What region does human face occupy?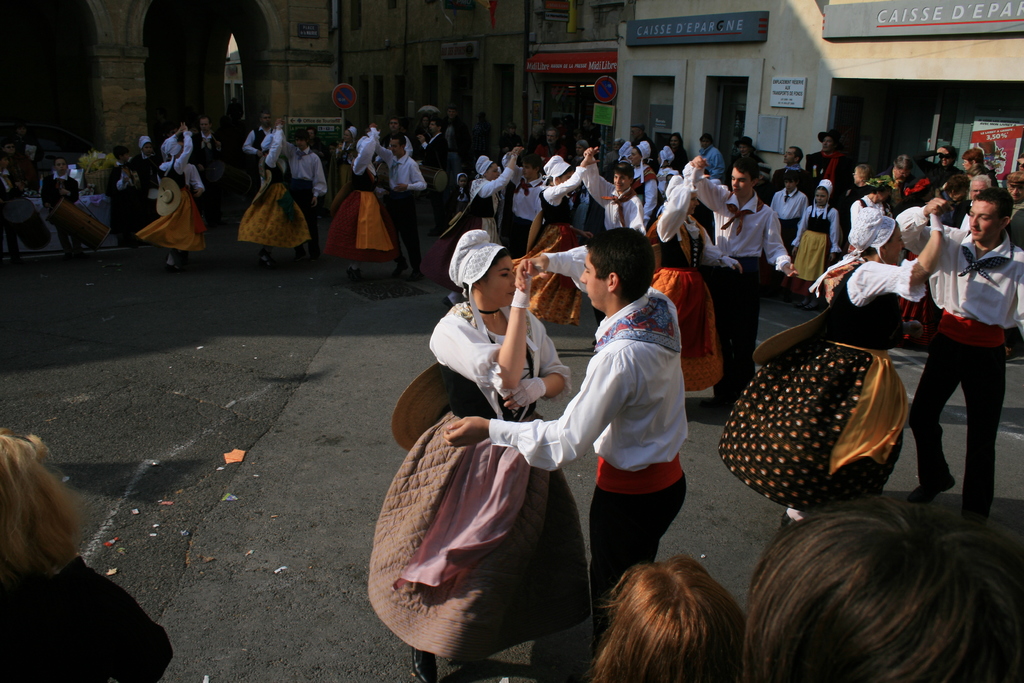
{"left": 970, "top": 197, "right": 997, "bottom": 241}.
